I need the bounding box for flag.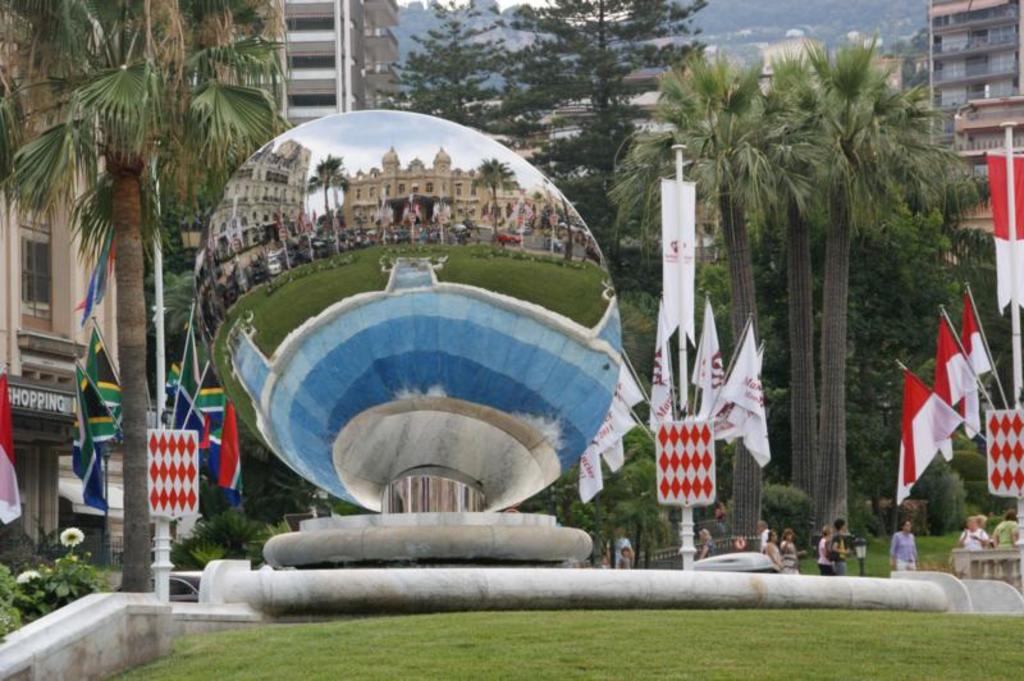
Here it is: (x1=0, y1=367, x2=24, y2=531).
